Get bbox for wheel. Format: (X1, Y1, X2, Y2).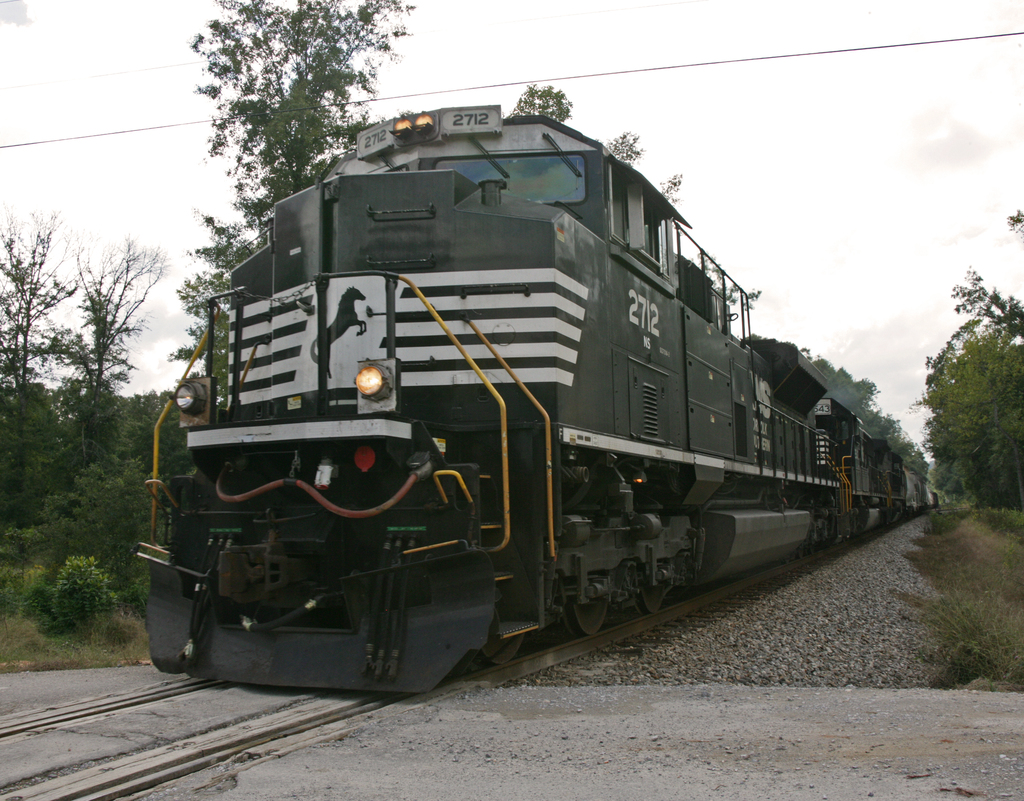
(639, 591, 667, 616).
